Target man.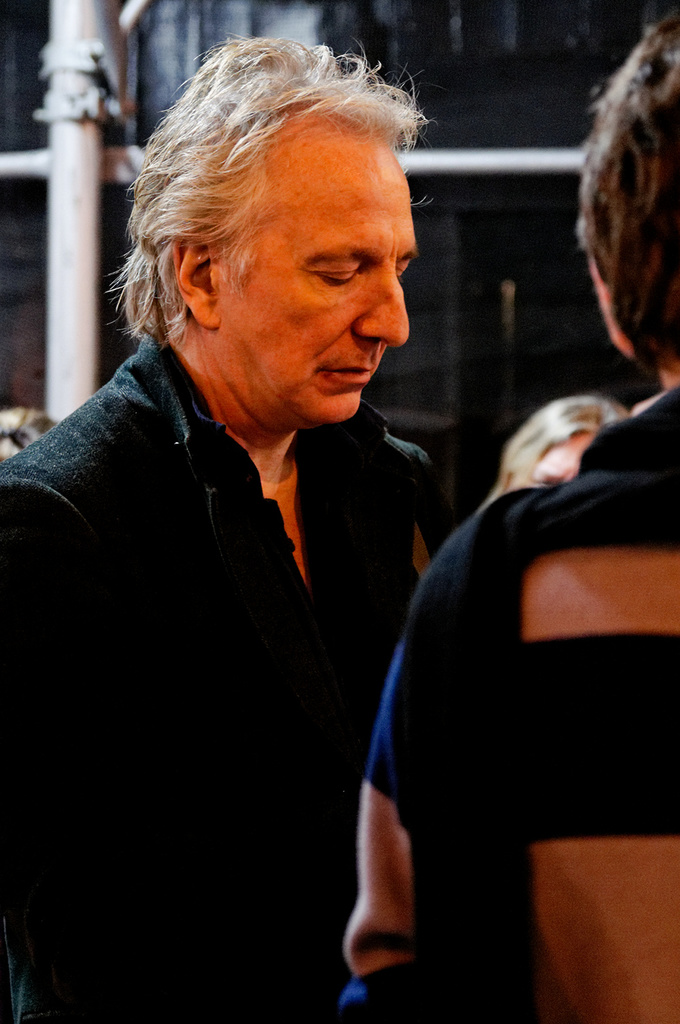
Target region: 12, 47, 524, 1002.
